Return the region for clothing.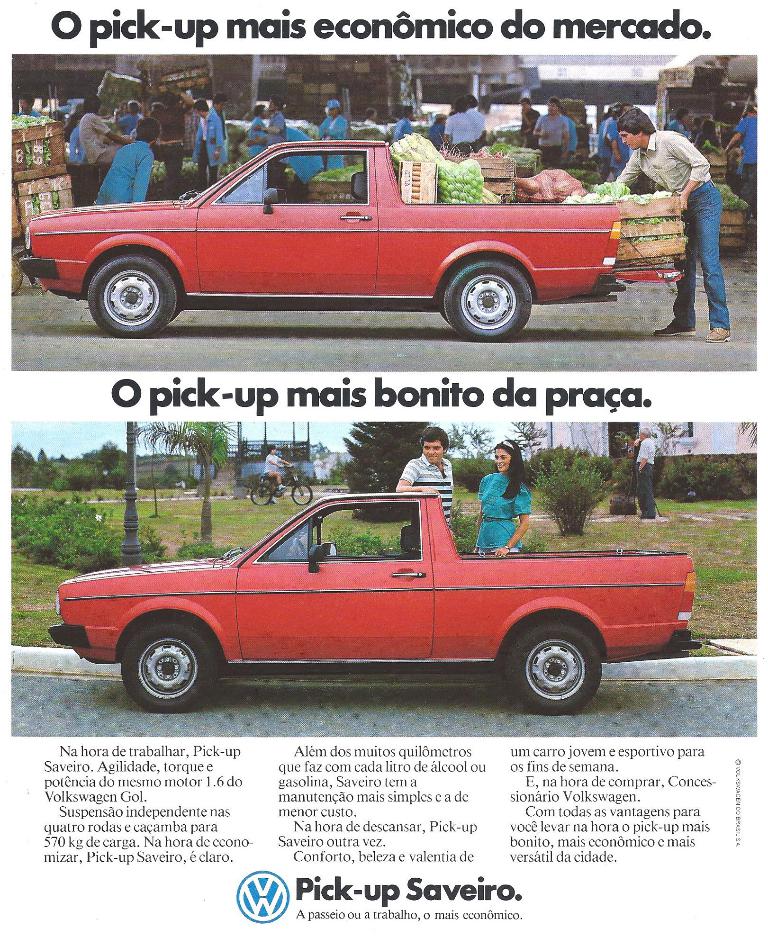
74:128:80:165.
